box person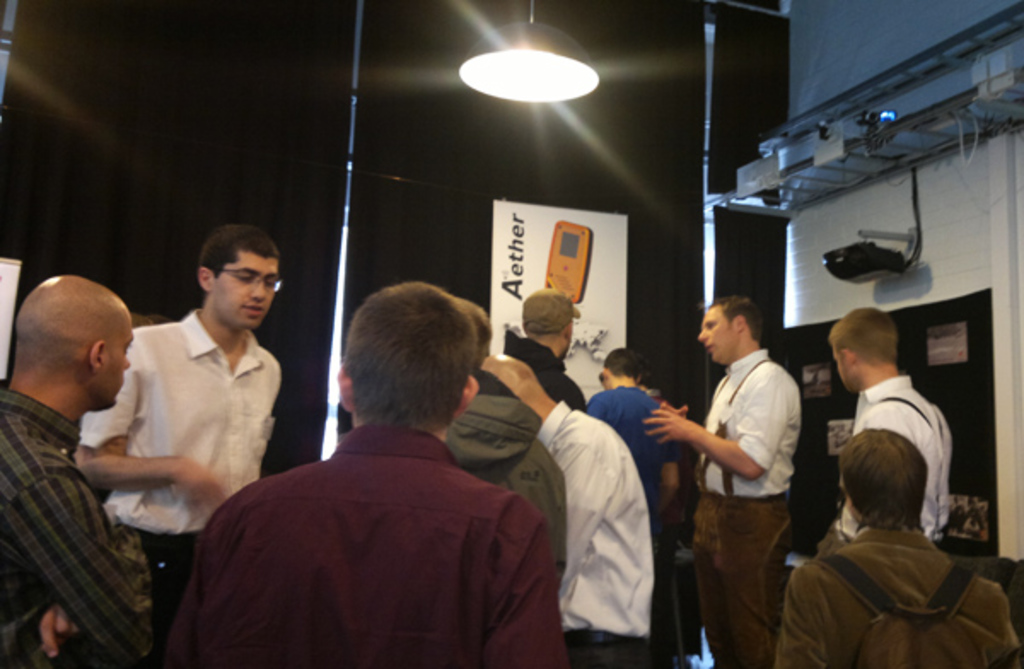
detection(481, 355, 652, 667)
